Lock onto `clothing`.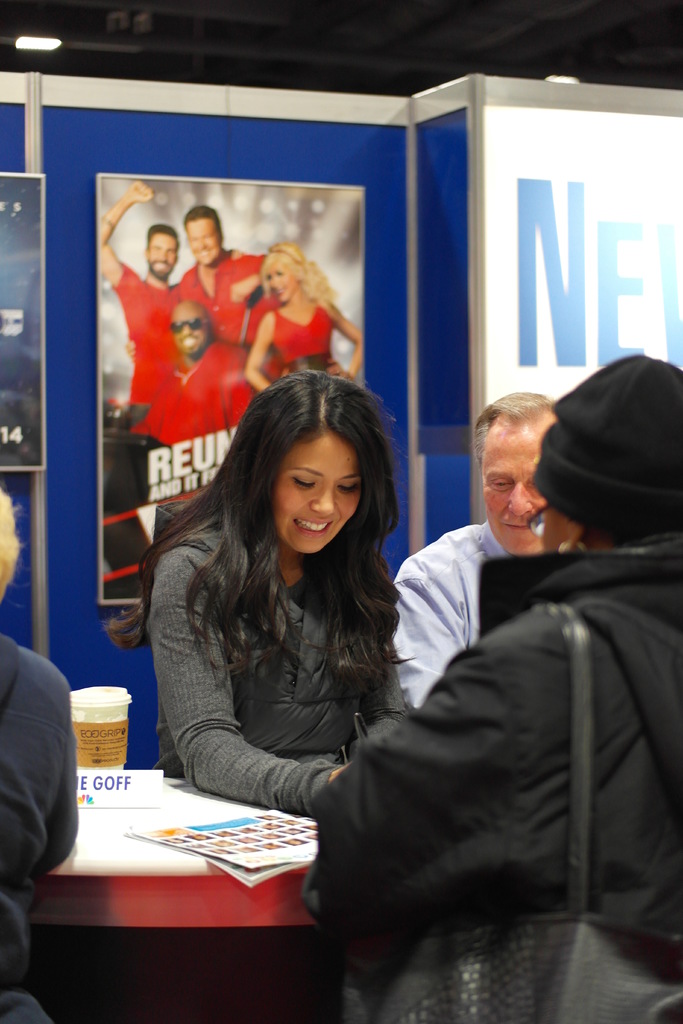
Locked: 116, 460, 446, 824.
